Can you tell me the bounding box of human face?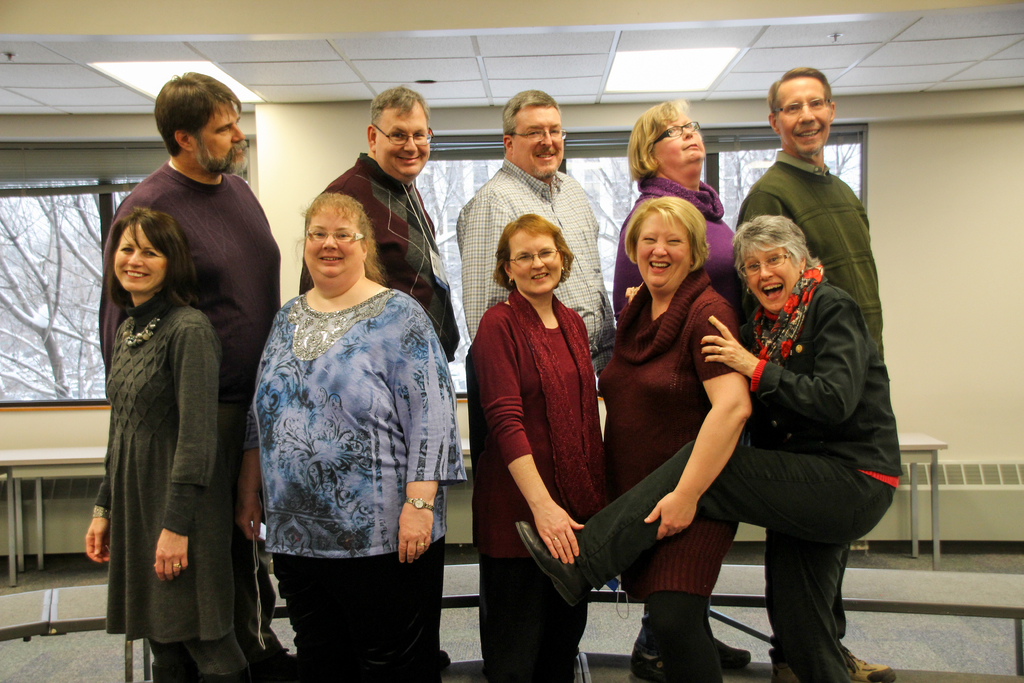
504/233/558/294.
